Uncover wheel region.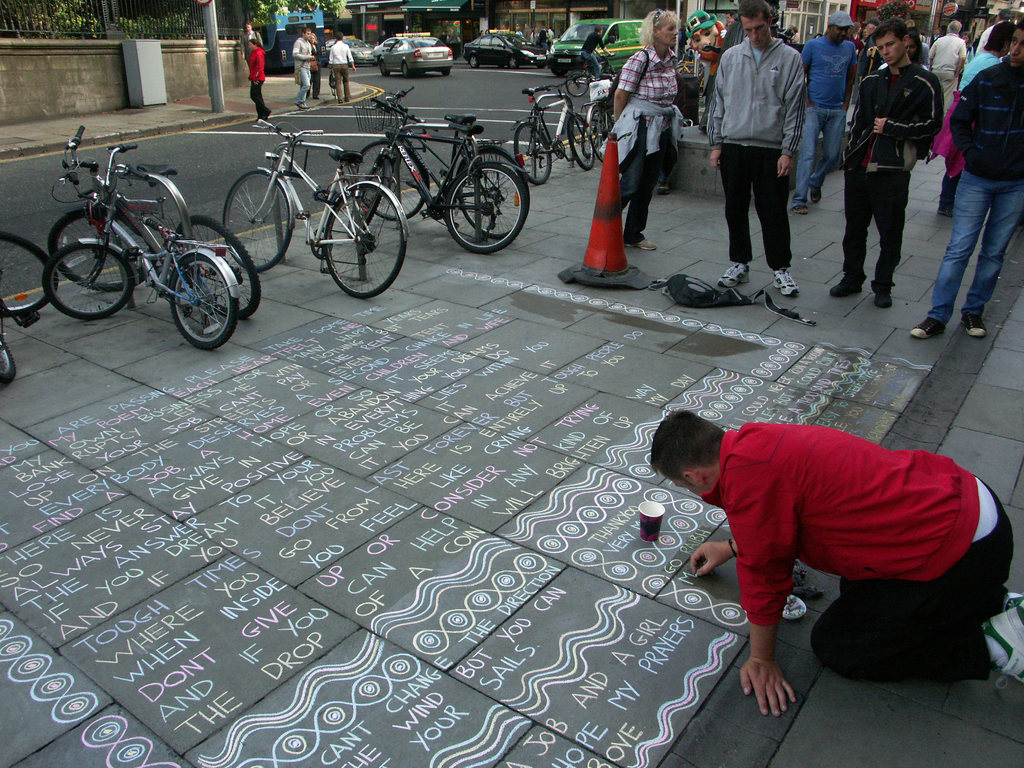
Uncovered: x1=42, y1=202, x2=148, y2=289.
